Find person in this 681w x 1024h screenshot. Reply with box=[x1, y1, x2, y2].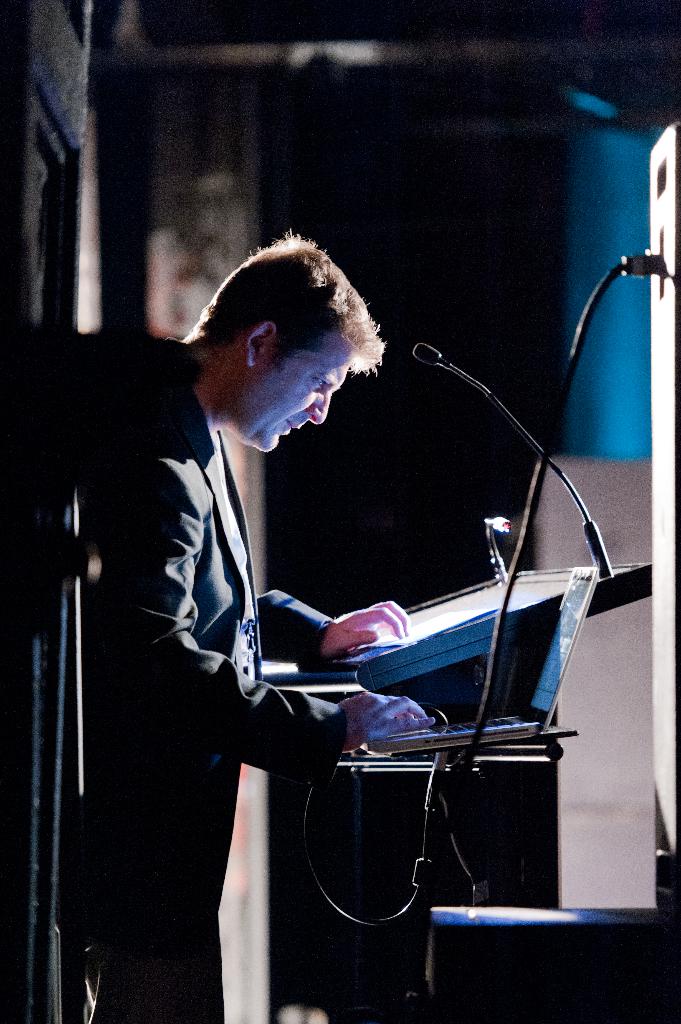
box=[48, 229, 428, 1023].
